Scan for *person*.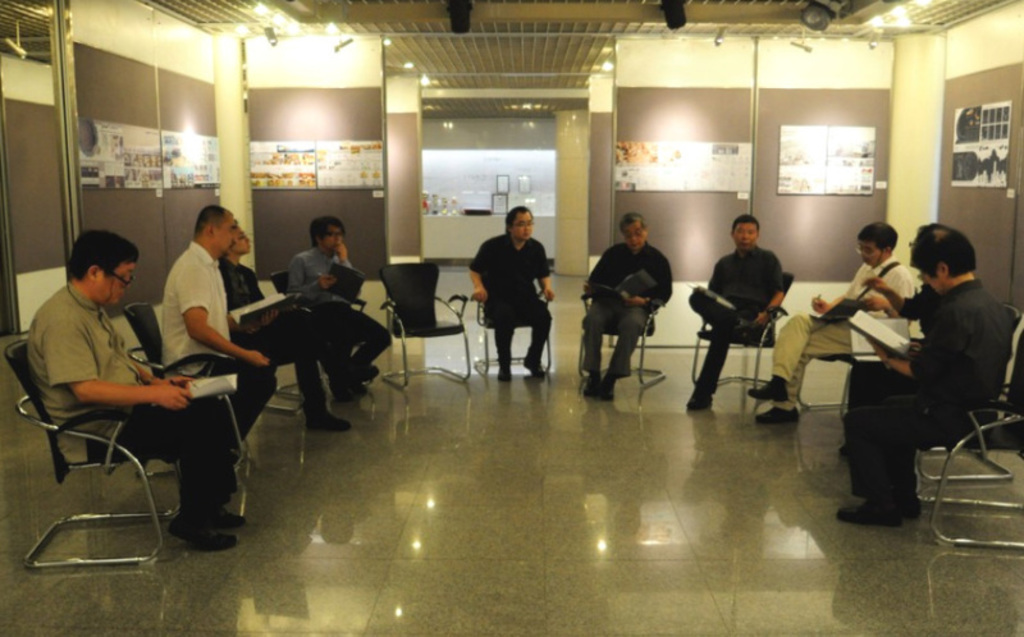
Scan result: bbox(467, 206, 561, 381).
